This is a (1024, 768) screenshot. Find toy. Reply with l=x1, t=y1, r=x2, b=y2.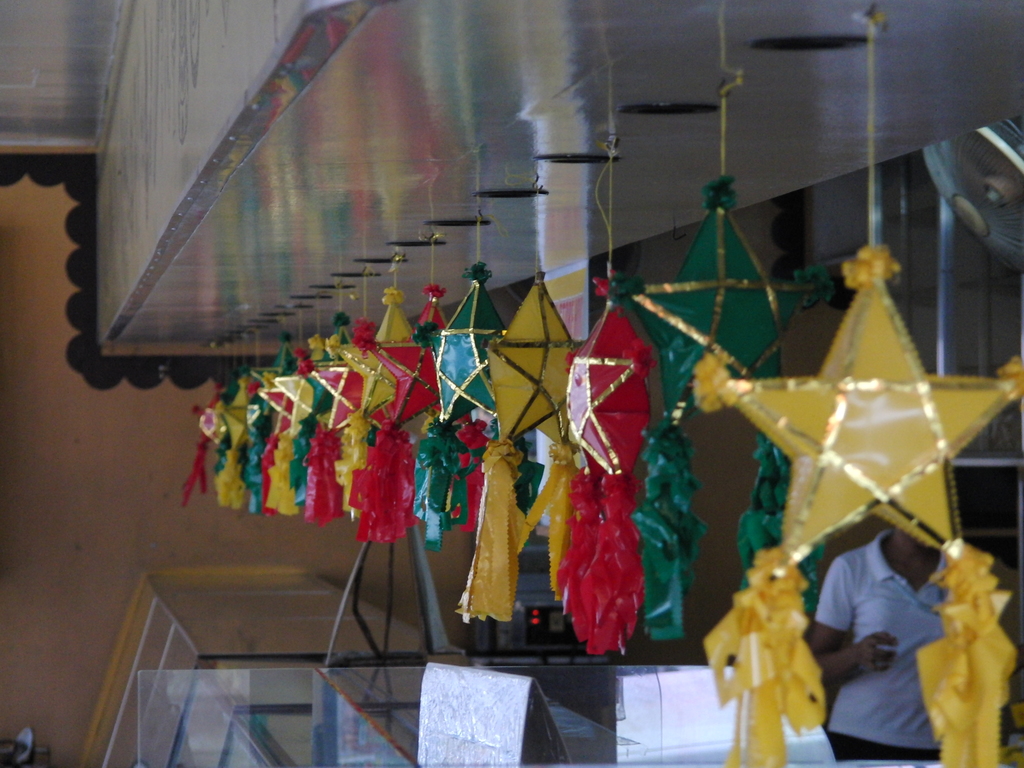
l=915, t=538, r=1009, b=767.
